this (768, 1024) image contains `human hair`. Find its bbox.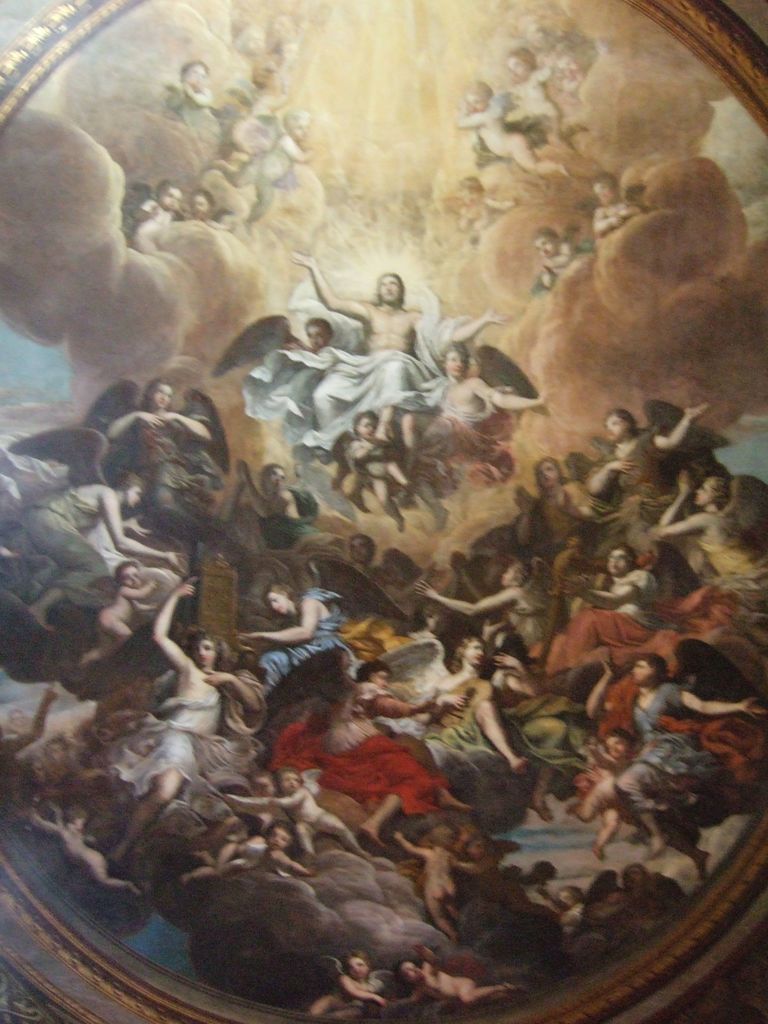
{"x1": 373, "y1": 273, "x2": 404, "y2": 306}.
